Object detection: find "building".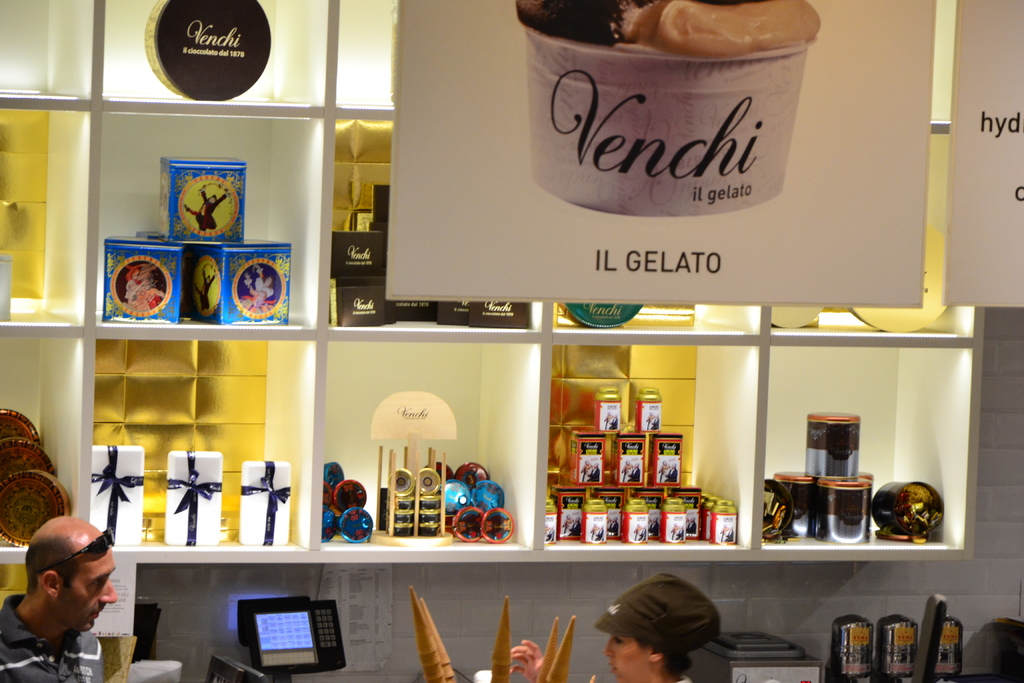
rect(0, 0, 1023, 682).
